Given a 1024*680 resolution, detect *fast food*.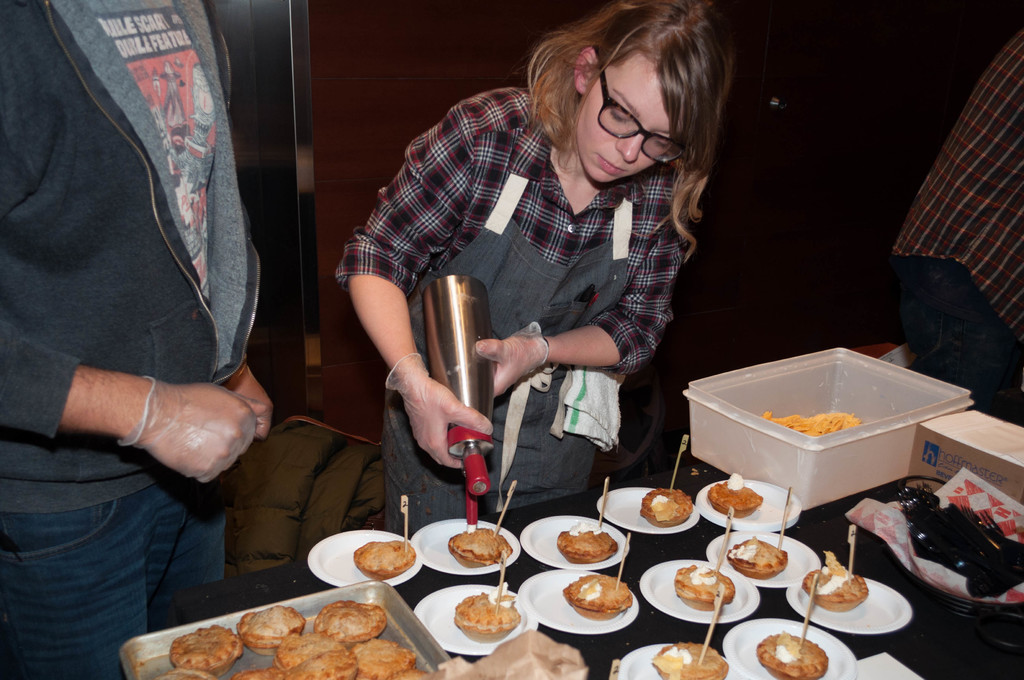
l=726, t=537, r=788, b=580.
